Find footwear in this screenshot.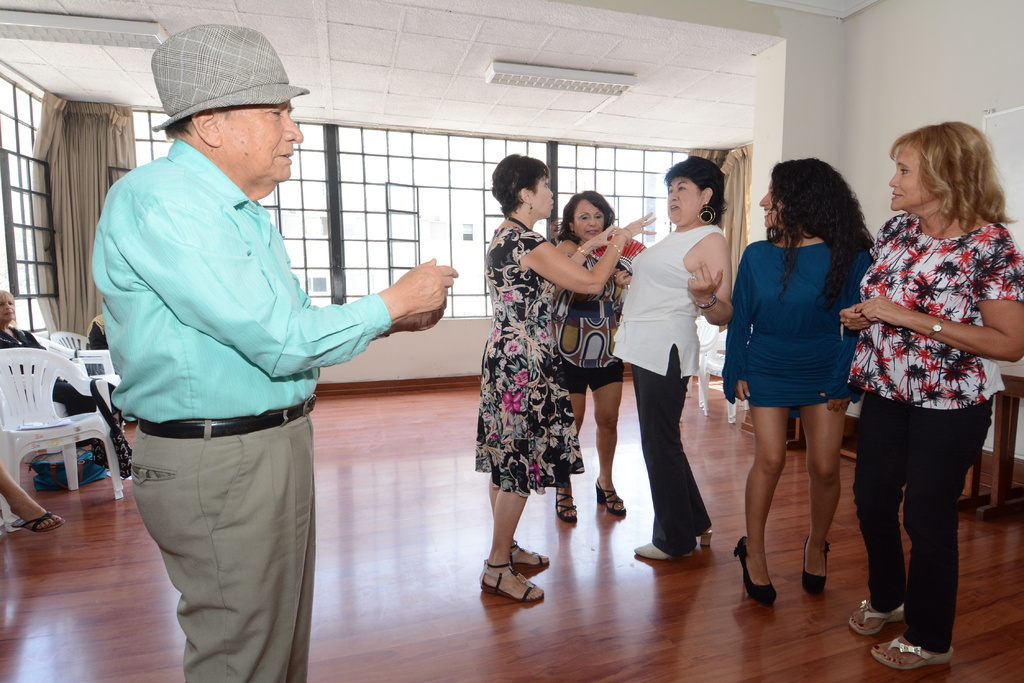
The bounding box for footwear is Rect(593, 474, 628, 516).
